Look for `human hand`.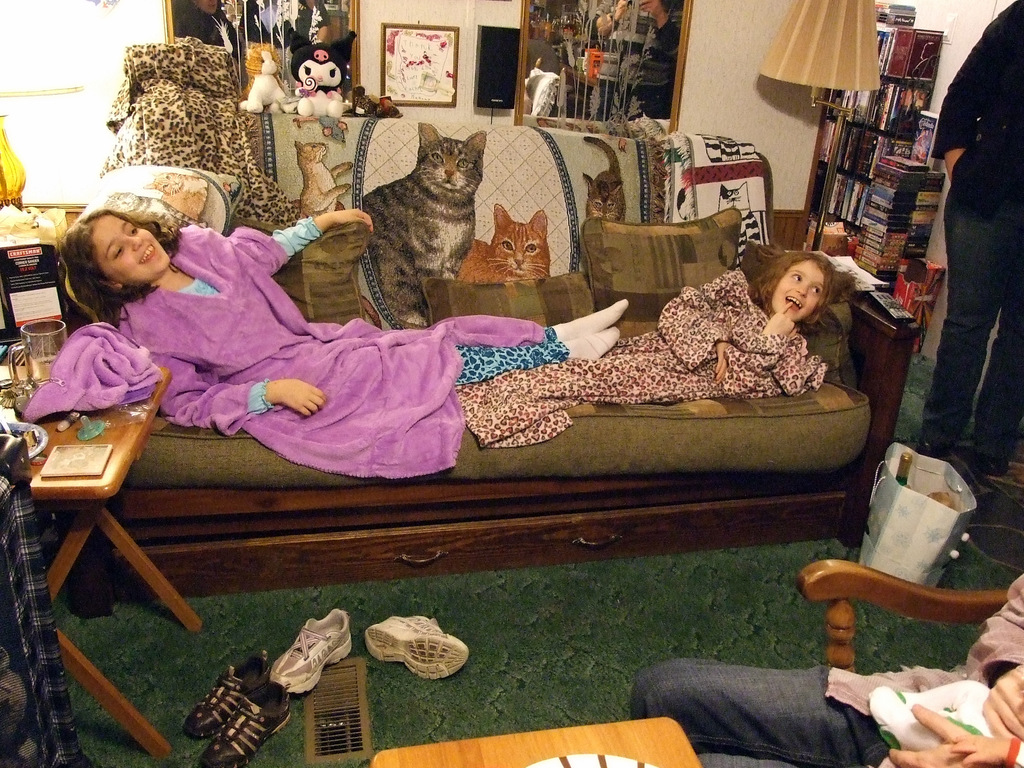
Found: x1=712, y1=340, x2=728, y2=384.
